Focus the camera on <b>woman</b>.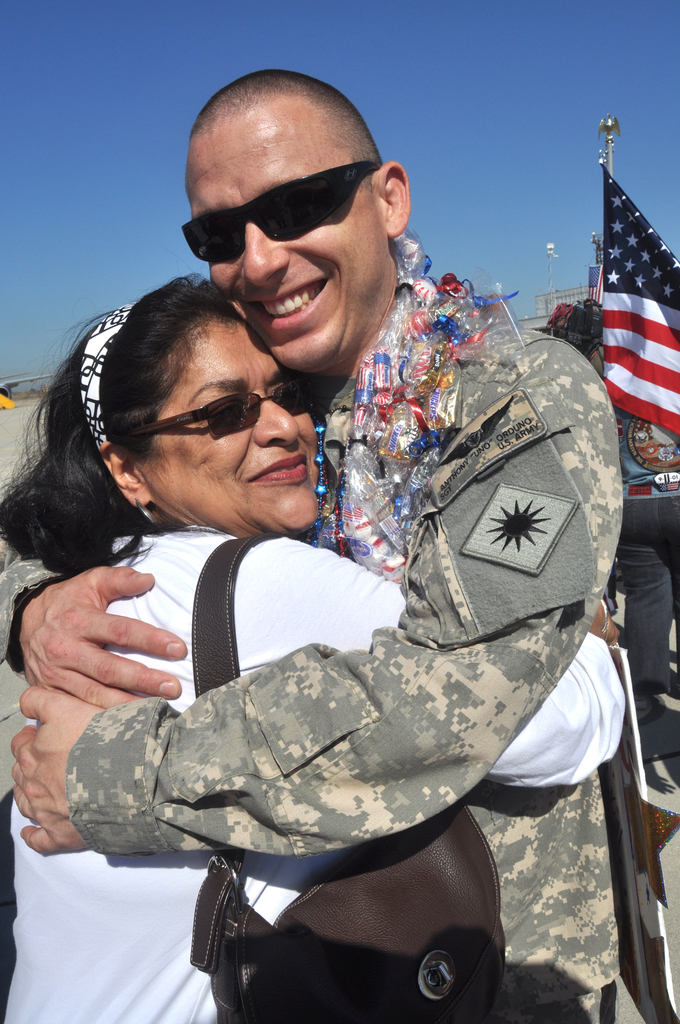
Focus region: l=0, t=275, r=628, b=1023.
